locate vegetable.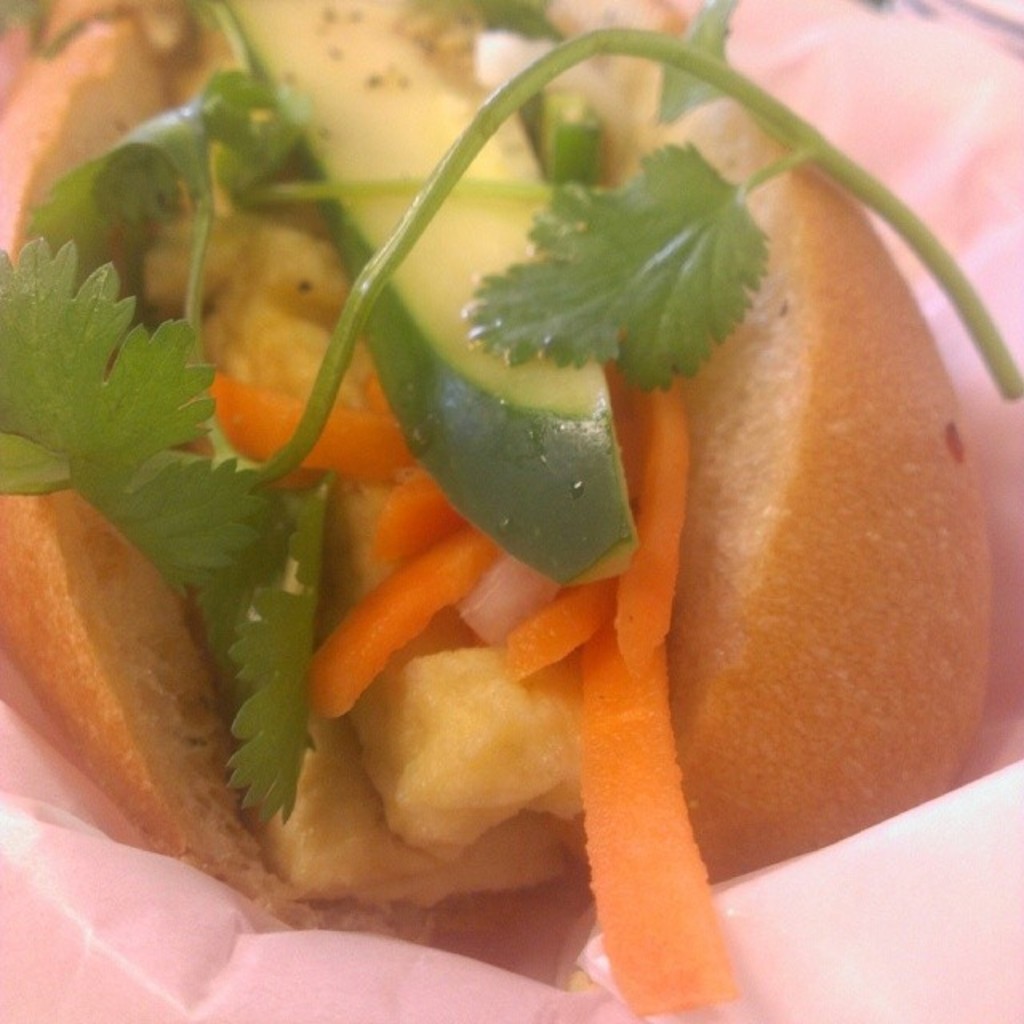
Bounding box: 578:638:738:1011.
